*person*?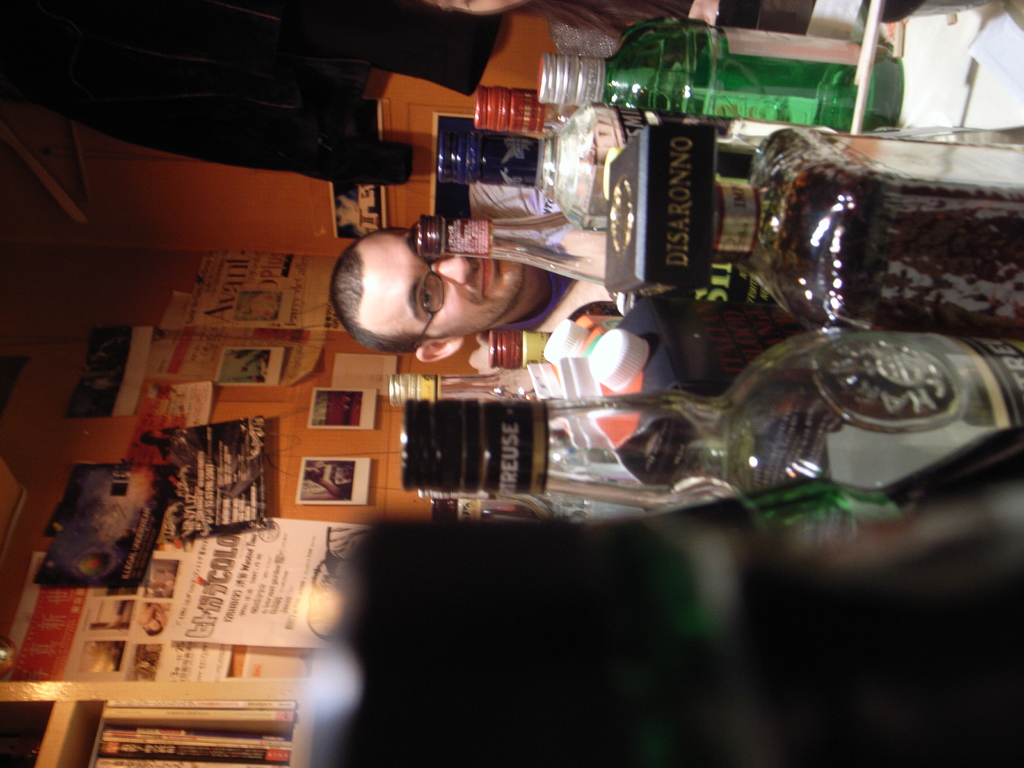
bbox=[322, 219, 614, 368]
